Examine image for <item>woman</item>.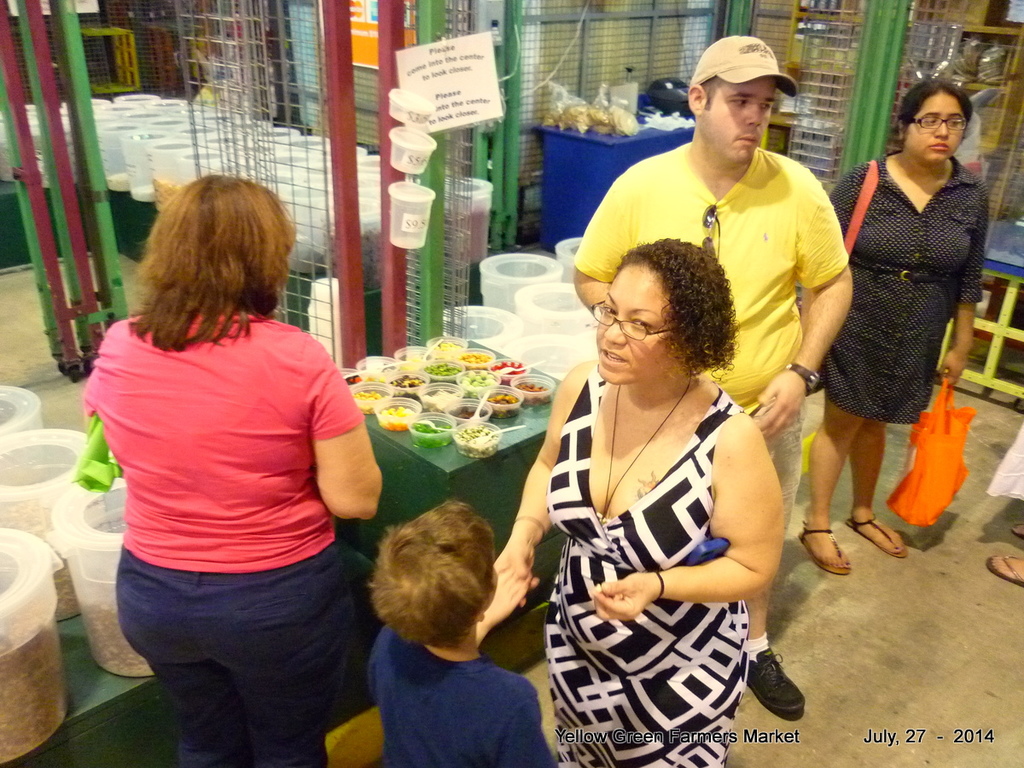
Examination result: [474, 241, 791, 767].
